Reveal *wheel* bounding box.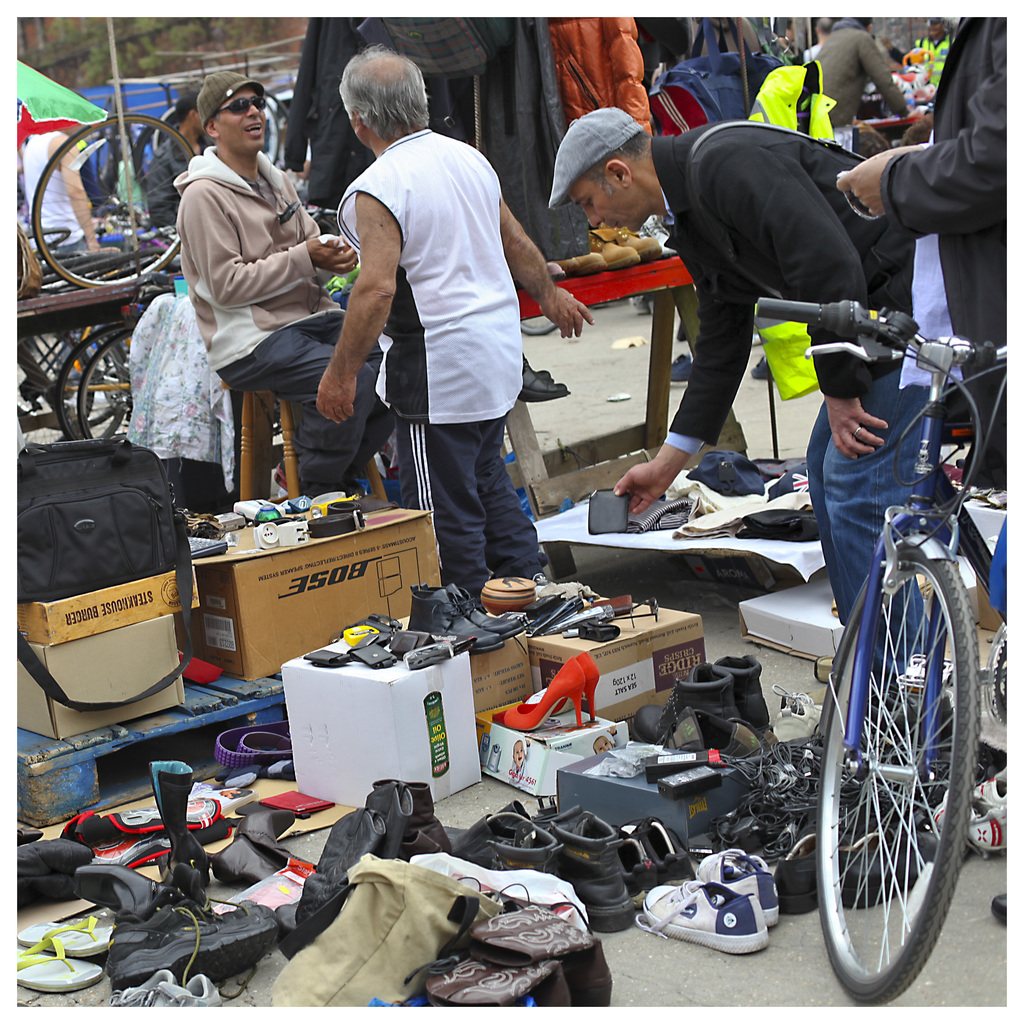
Revealed: [49,324,116,445].
